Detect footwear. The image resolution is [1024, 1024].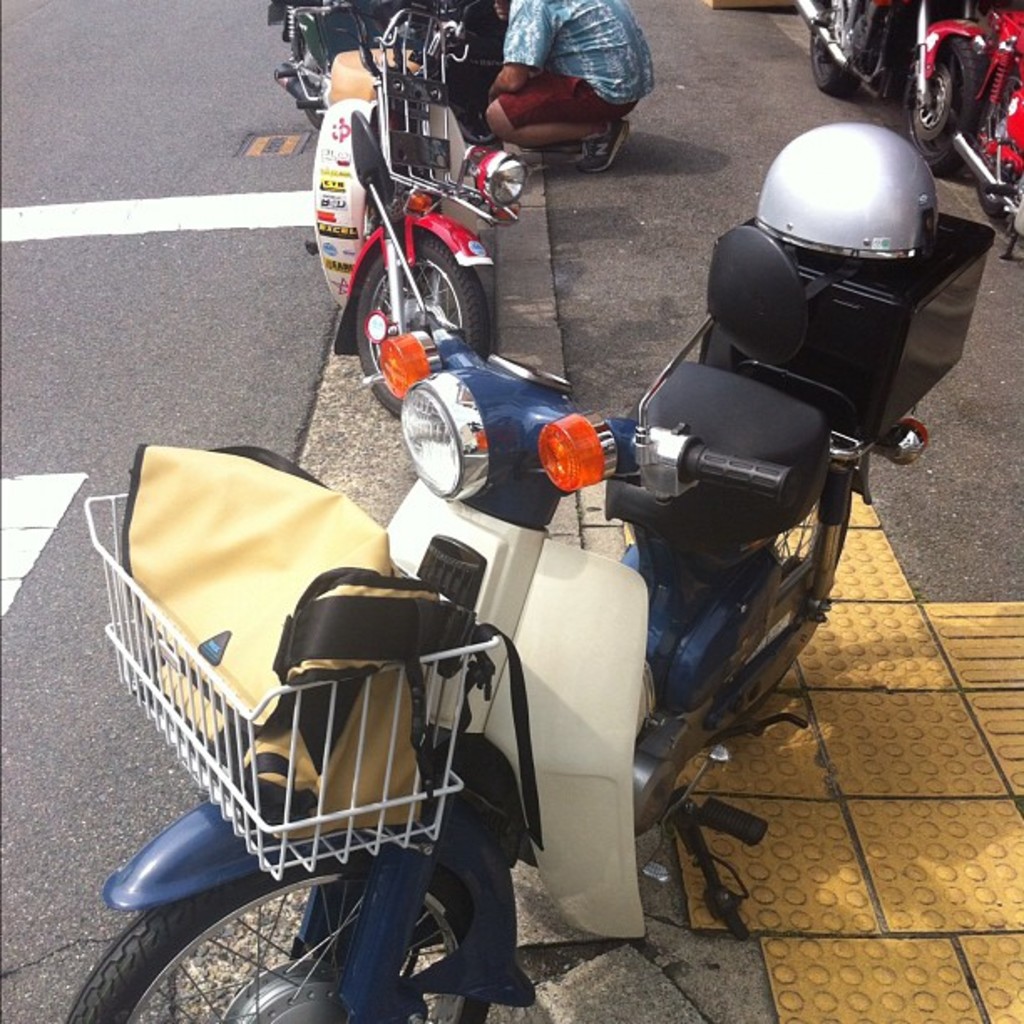
[574,122,632,179].
